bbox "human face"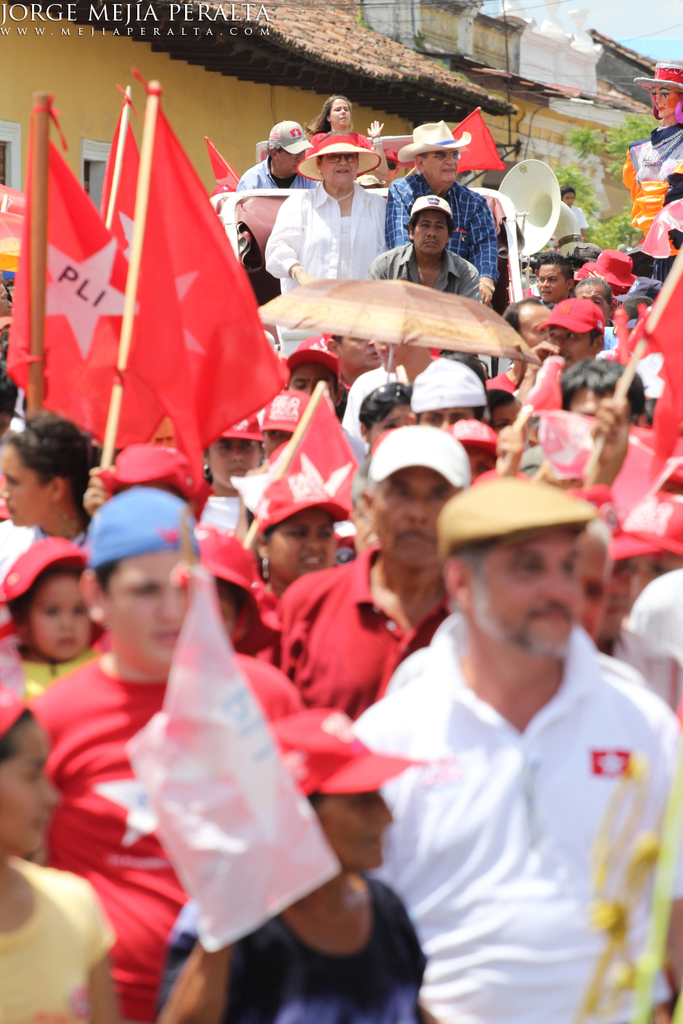
(316, 151, 374, 203)
